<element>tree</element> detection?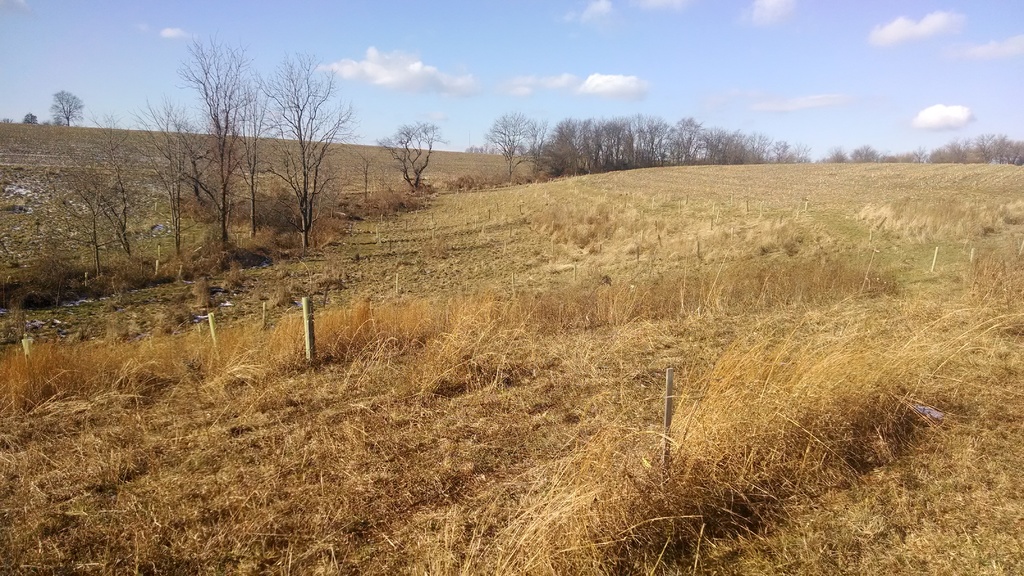
375 118 442 198
